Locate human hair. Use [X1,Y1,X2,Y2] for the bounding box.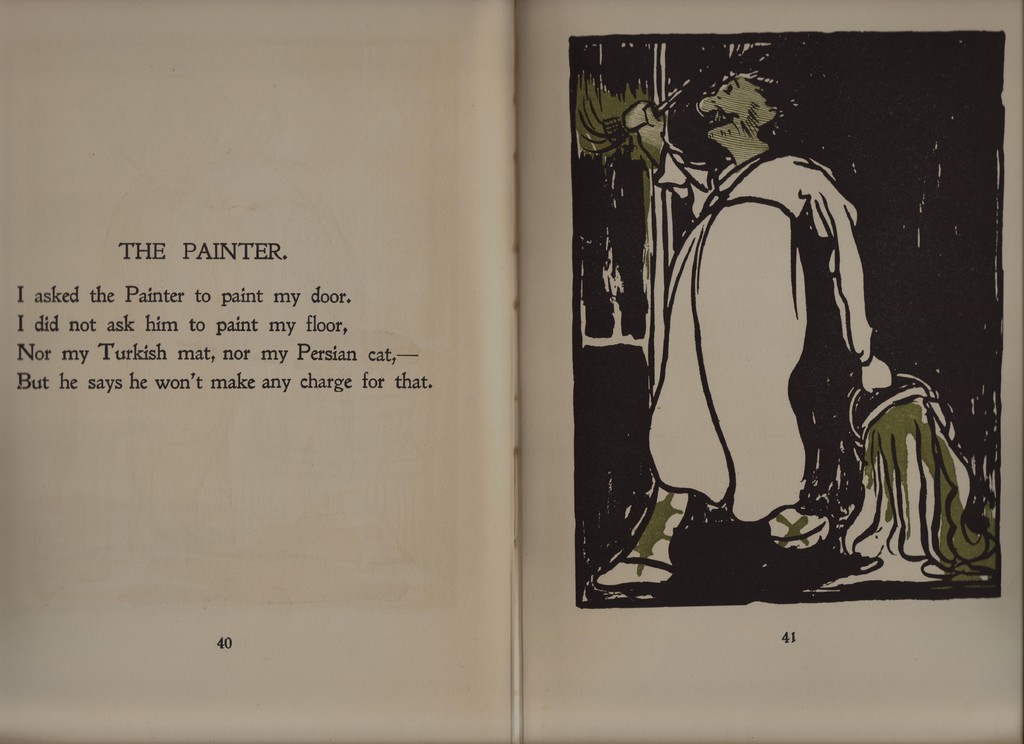
[734,66,810,149].
